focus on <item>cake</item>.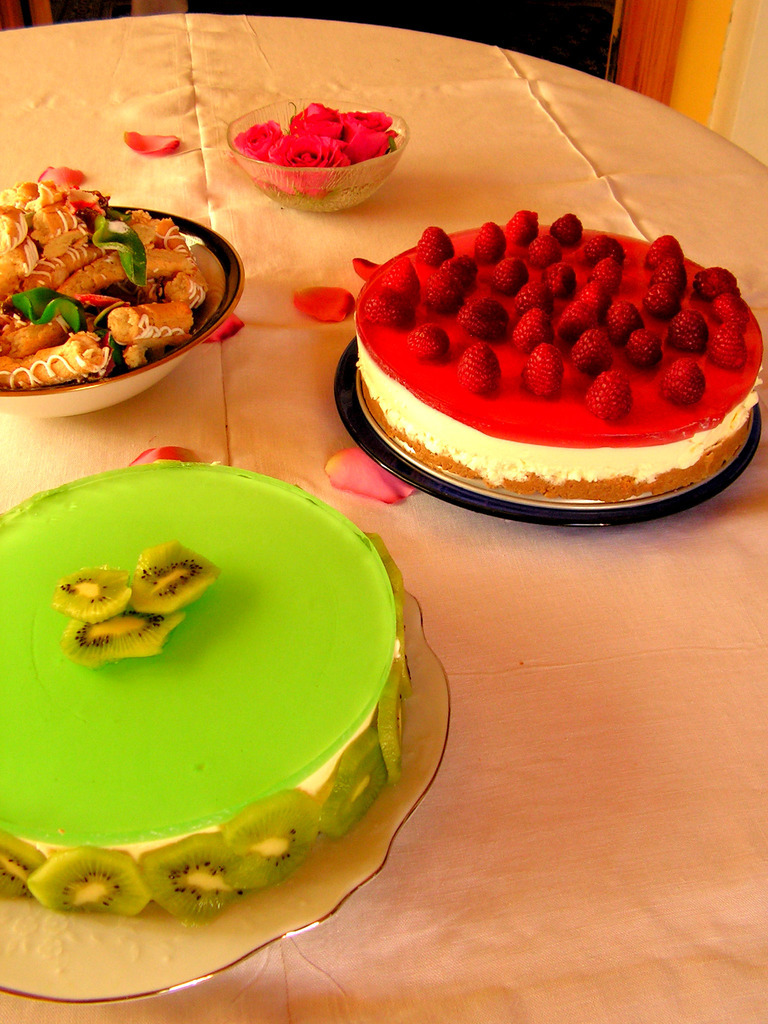
Focused at rect(355, 209, 765, 502).
